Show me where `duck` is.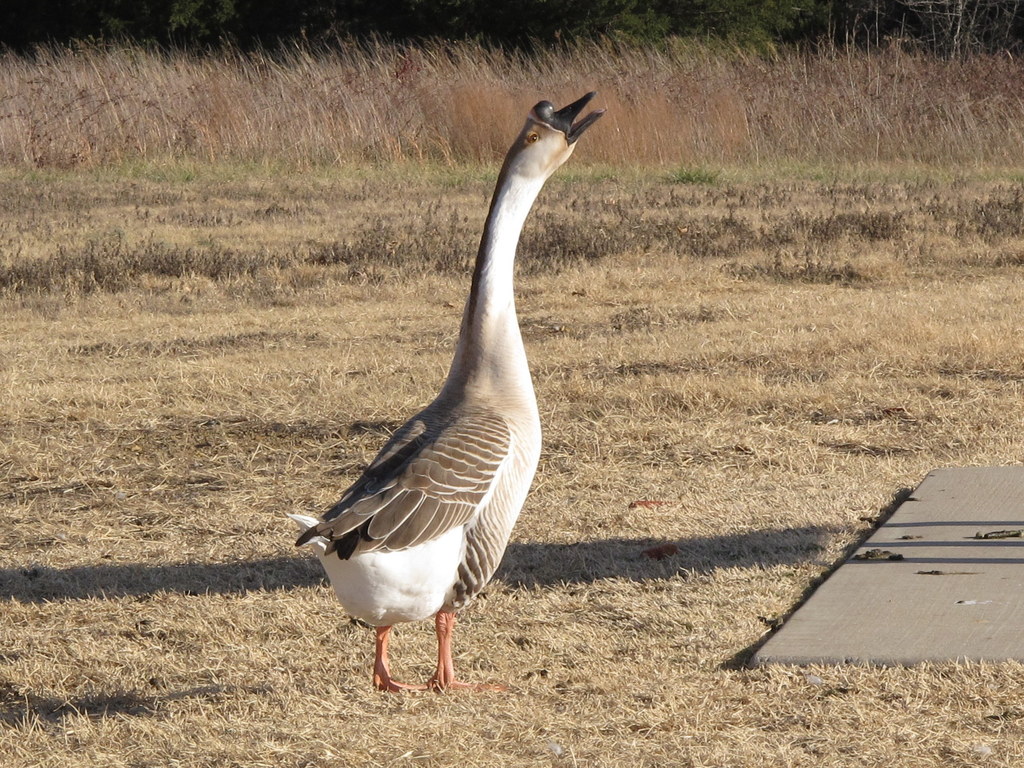
`duck` is at locate(267, 77, 588, 720).
